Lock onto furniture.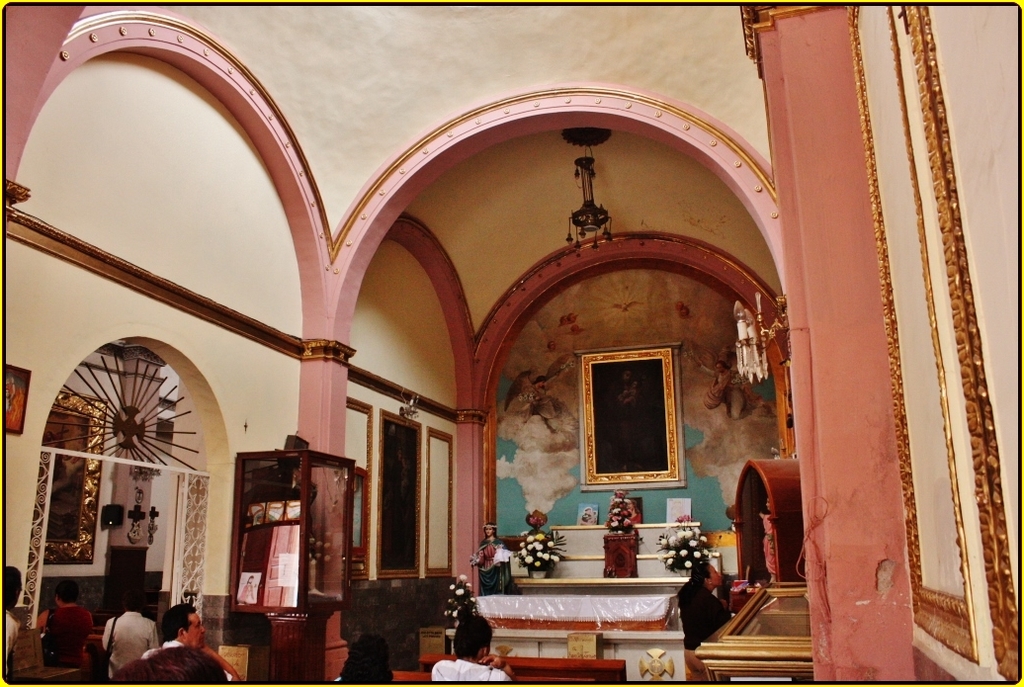
Locked: select_region(0, 577, 811, 686).
